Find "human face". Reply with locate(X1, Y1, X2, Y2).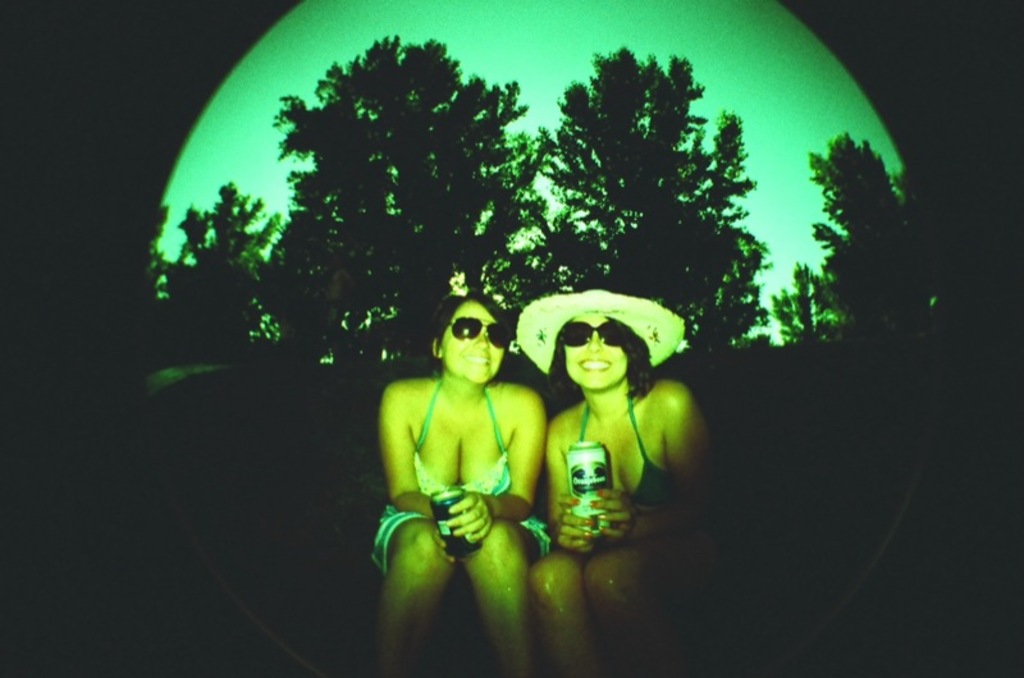
locate(438, 301, 507, 384).
